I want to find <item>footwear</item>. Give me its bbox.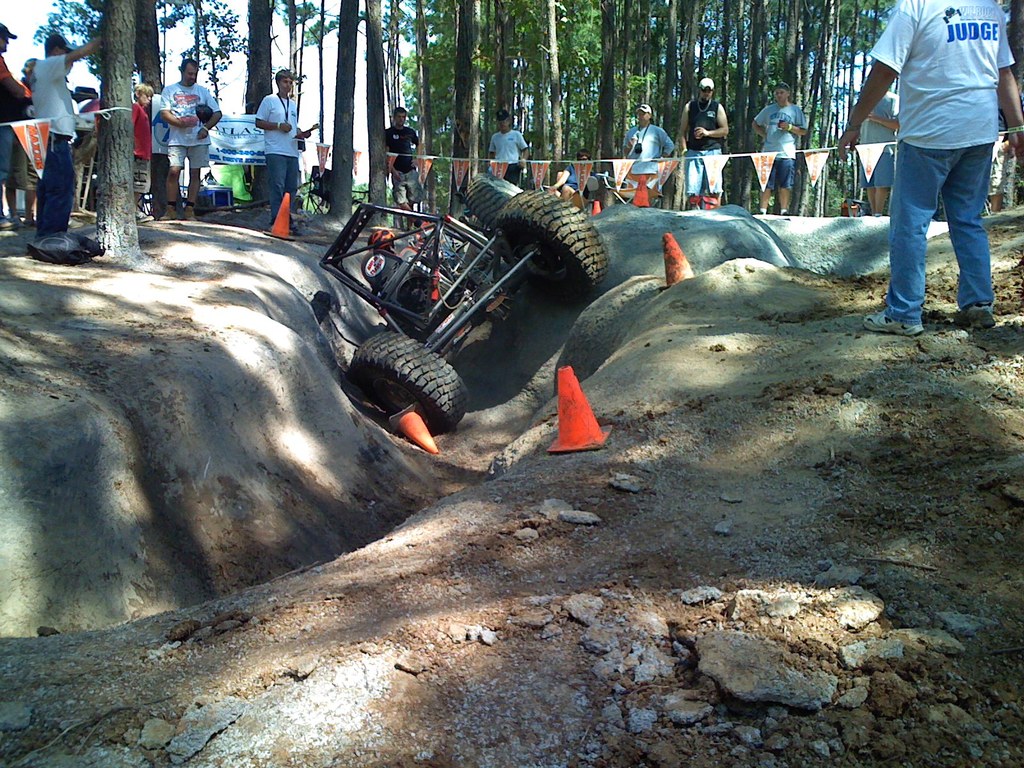
(left=272, top=218, right=294, bottom=228).
